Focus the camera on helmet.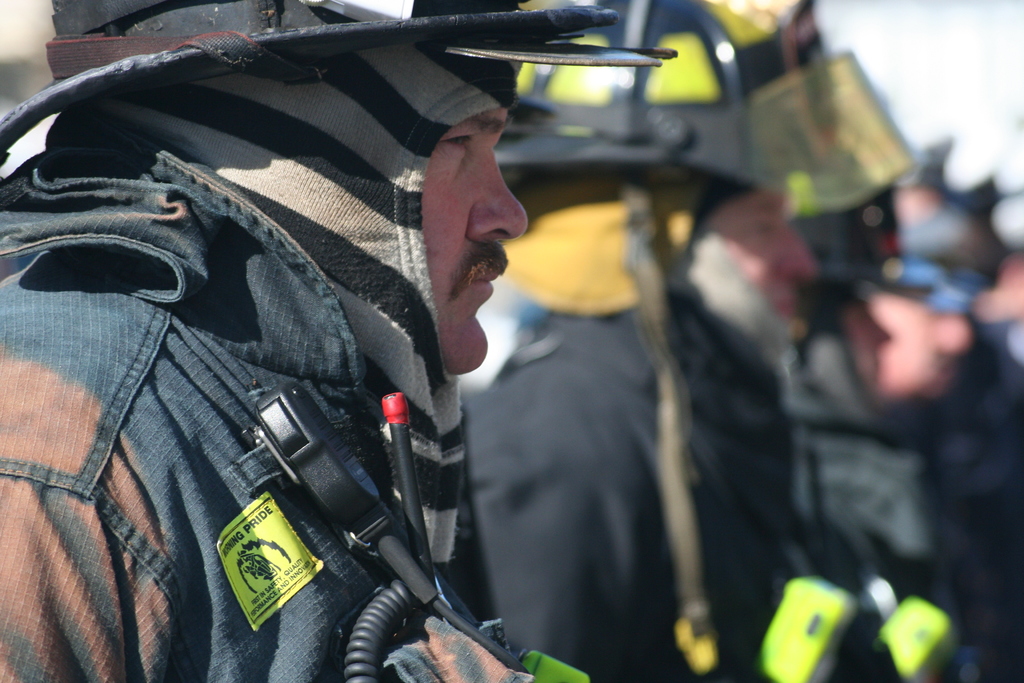
Focus region: x1=494, y1=0, x2=767, y2=234.
